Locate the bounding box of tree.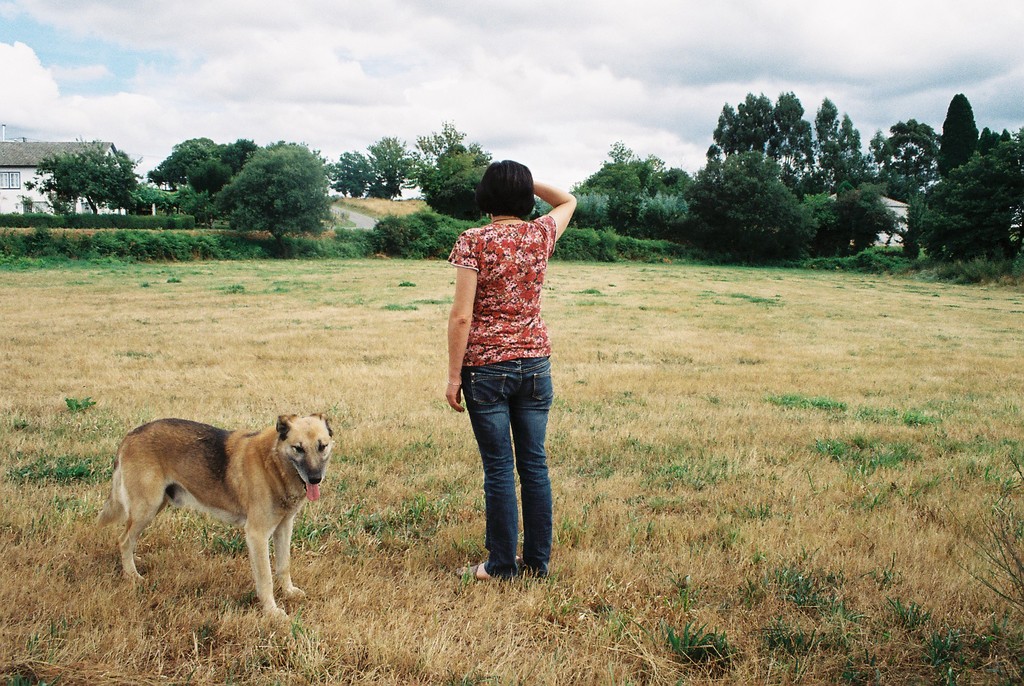
Bounding box: 30/134/141/216.
